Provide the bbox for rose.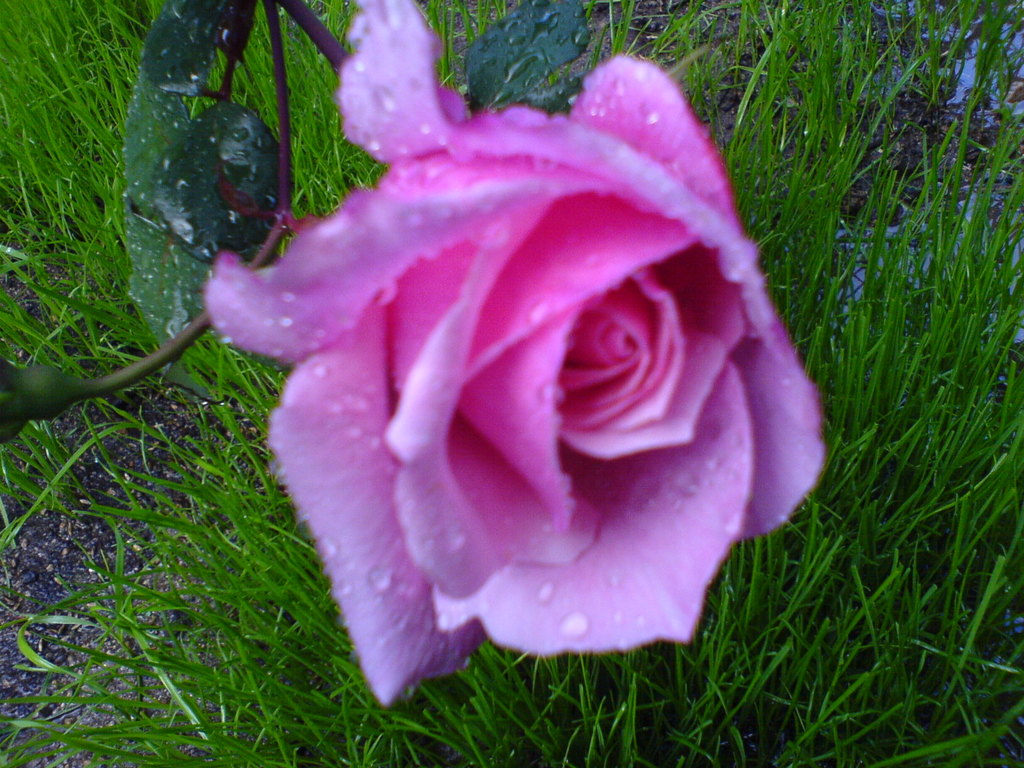
region(204, 0, 830, 707).
